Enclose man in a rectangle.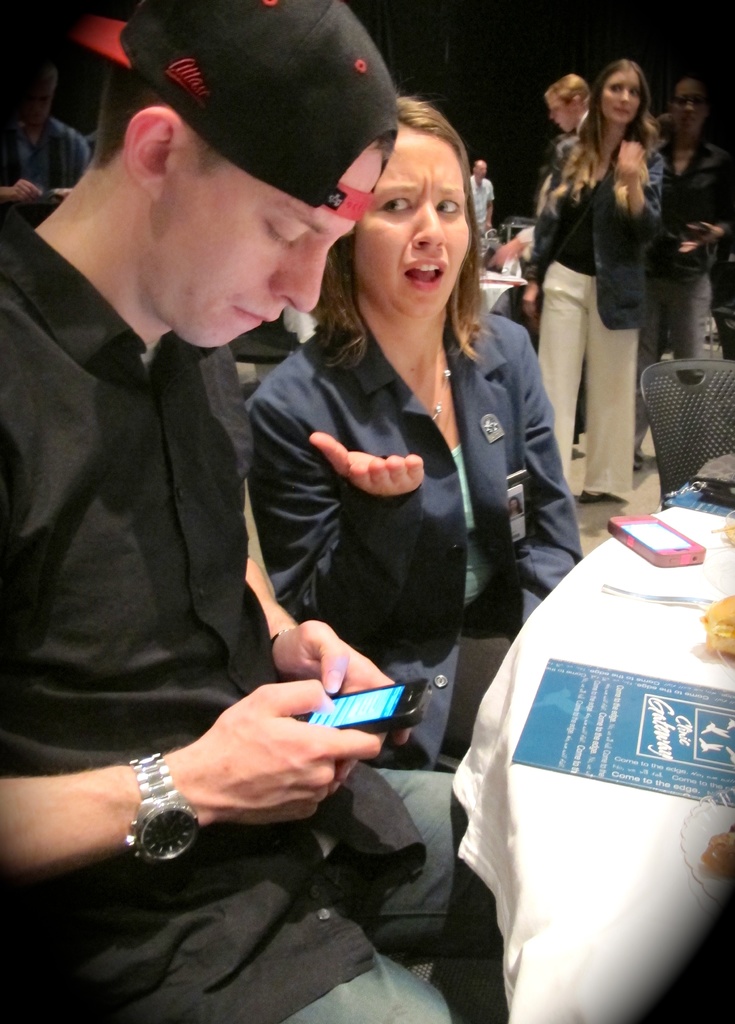
[x1=0, y1=0, x2=478, y2=1023].
